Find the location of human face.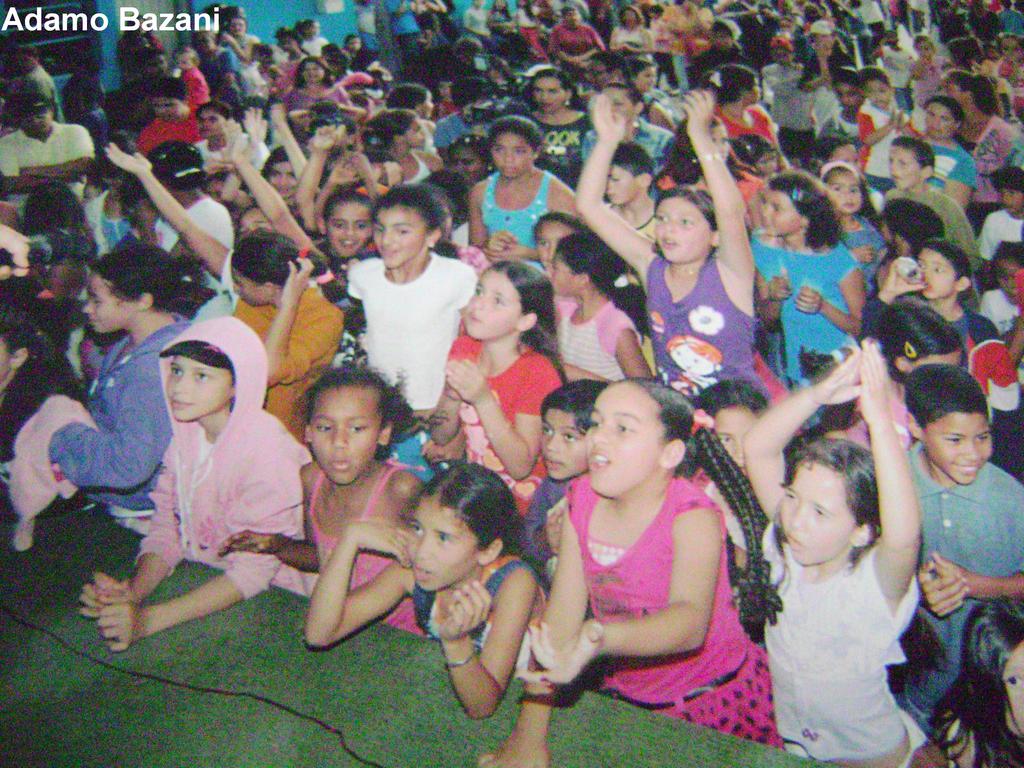
Location: <box>530,73,564,111</box>.
